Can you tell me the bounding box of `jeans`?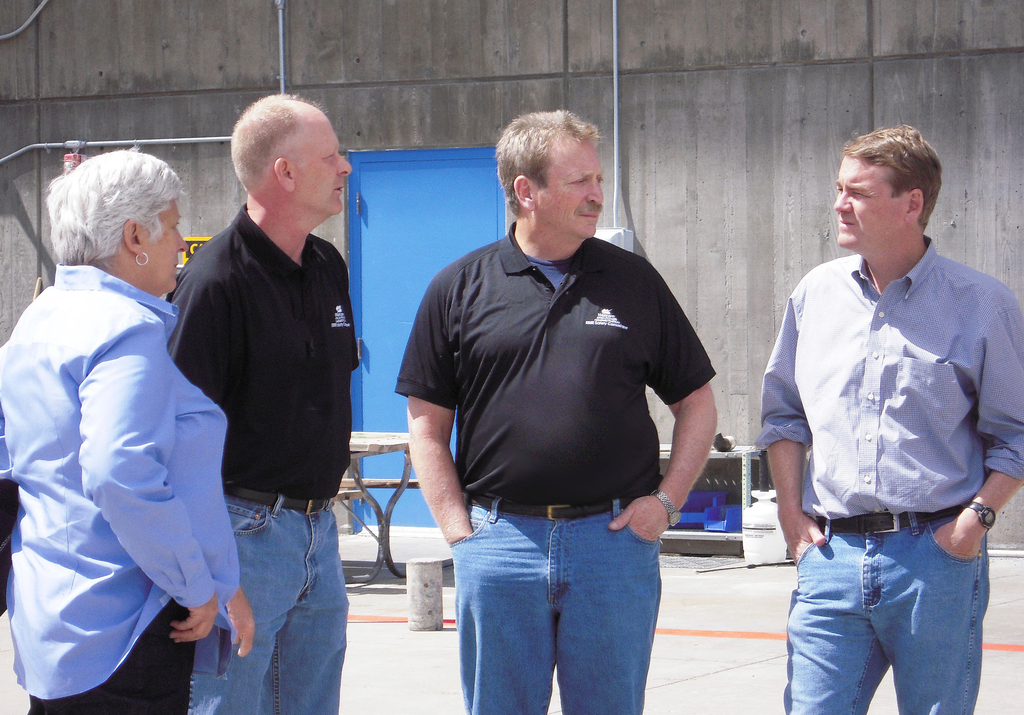
[182, 486, 351, 714].
